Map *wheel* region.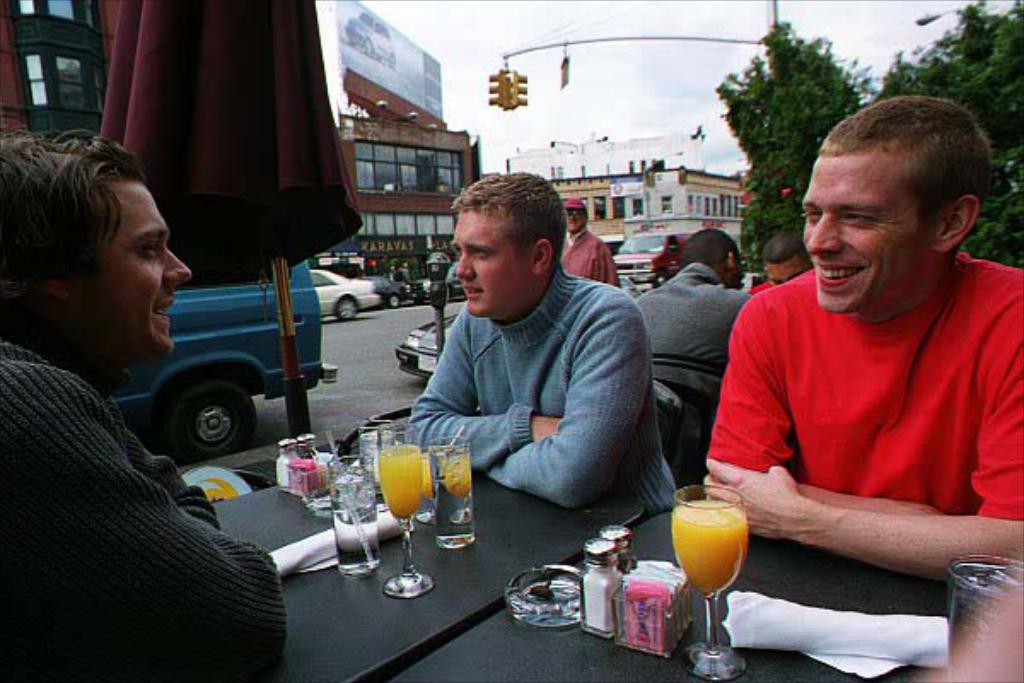
Mapped to BBox(654, 270, 667, 289).
